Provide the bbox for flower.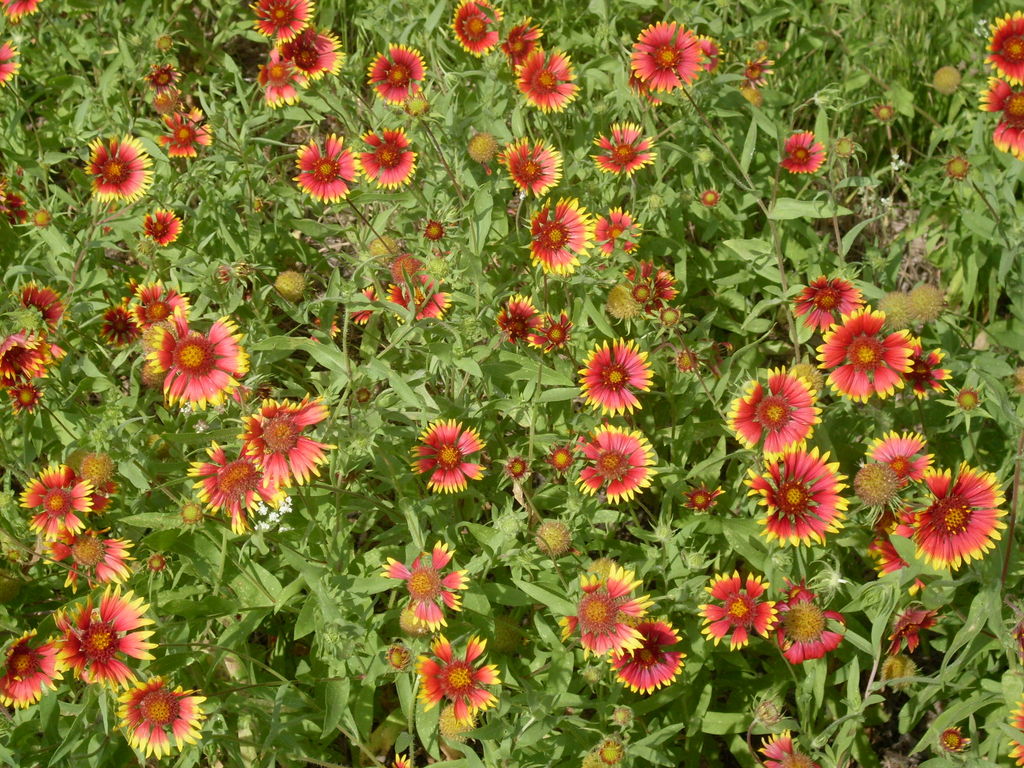
(451, 0, 506, 60).
